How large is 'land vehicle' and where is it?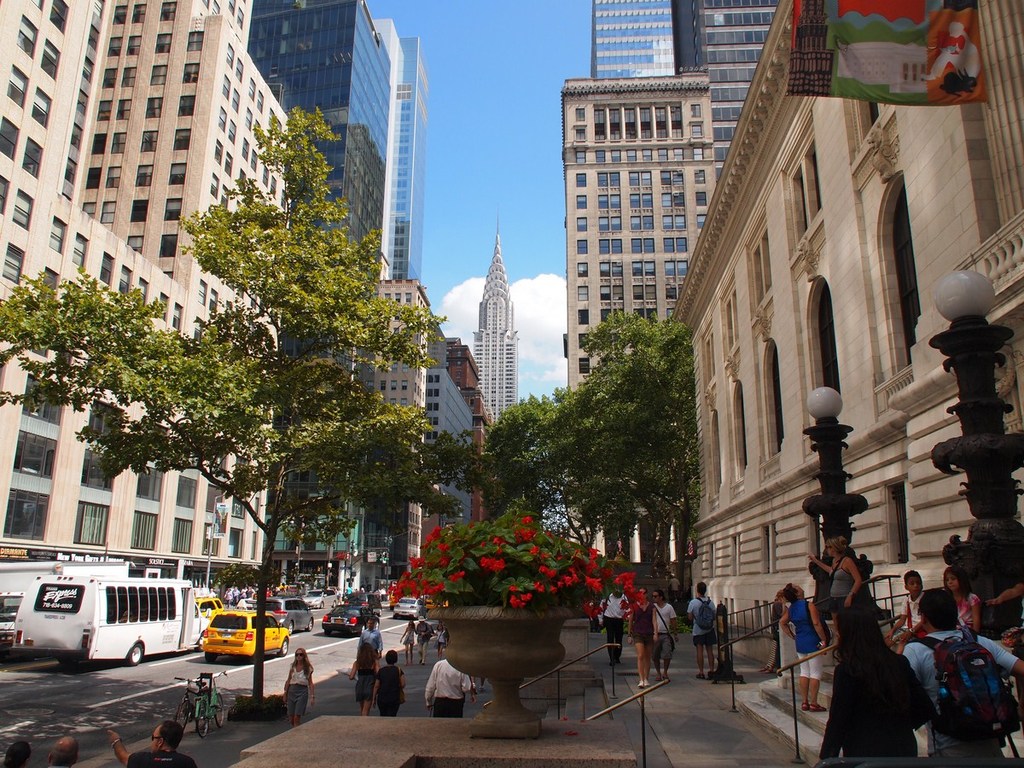
Bounding box: box(234, 594, 253, 613).
